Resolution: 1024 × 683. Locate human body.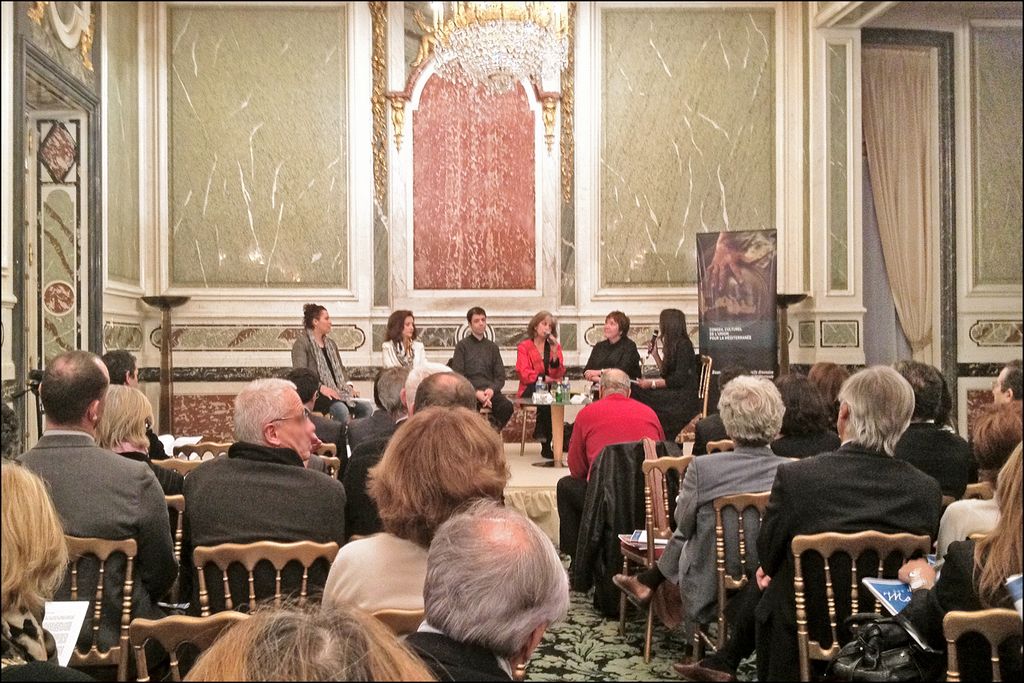
(937, 492, 1007, 556).
